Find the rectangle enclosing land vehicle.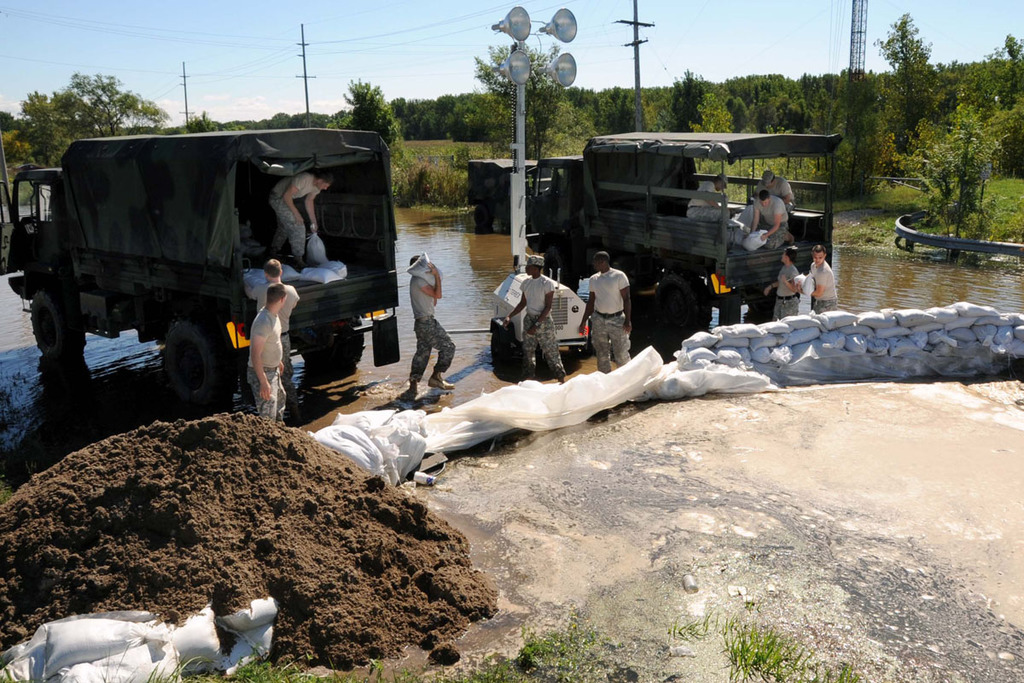
473:161:542:225.
